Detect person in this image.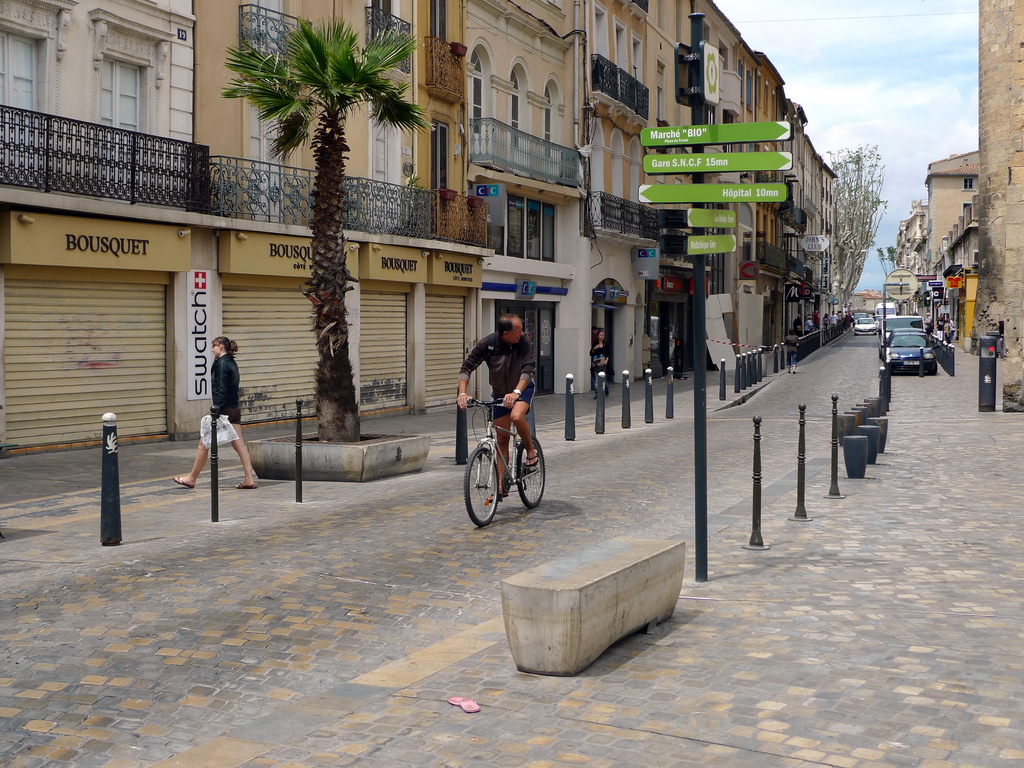
Detection: select_region(784, 326, 799, 375).
